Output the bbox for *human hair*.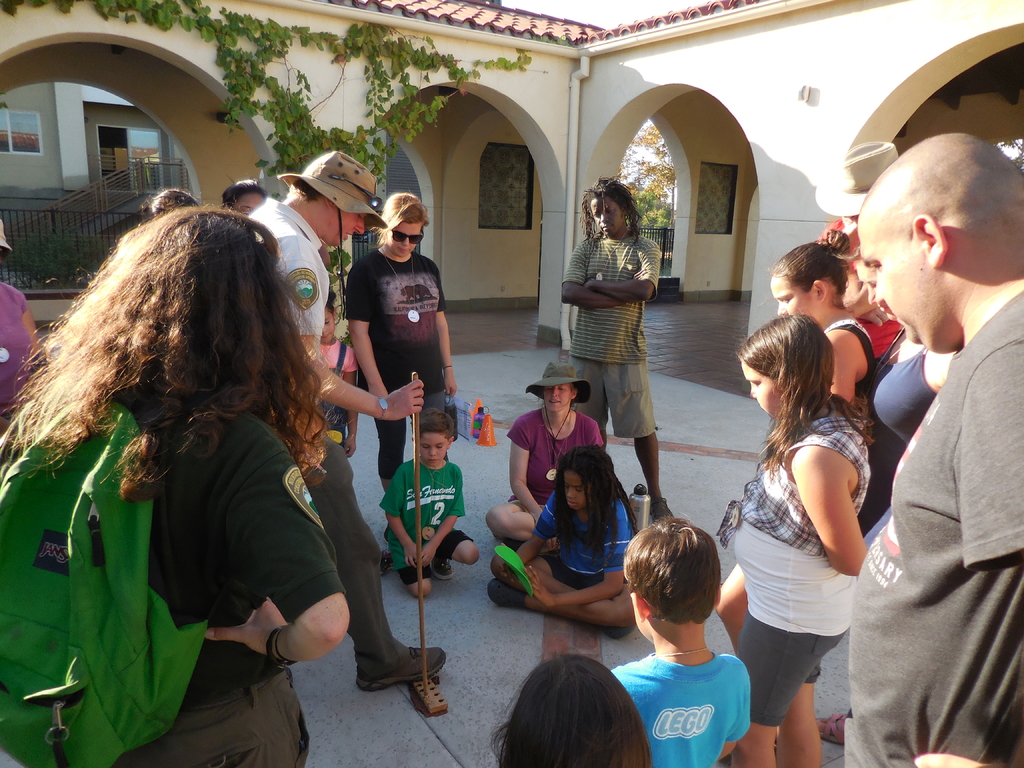
<box>618,513,720,623</box>.
